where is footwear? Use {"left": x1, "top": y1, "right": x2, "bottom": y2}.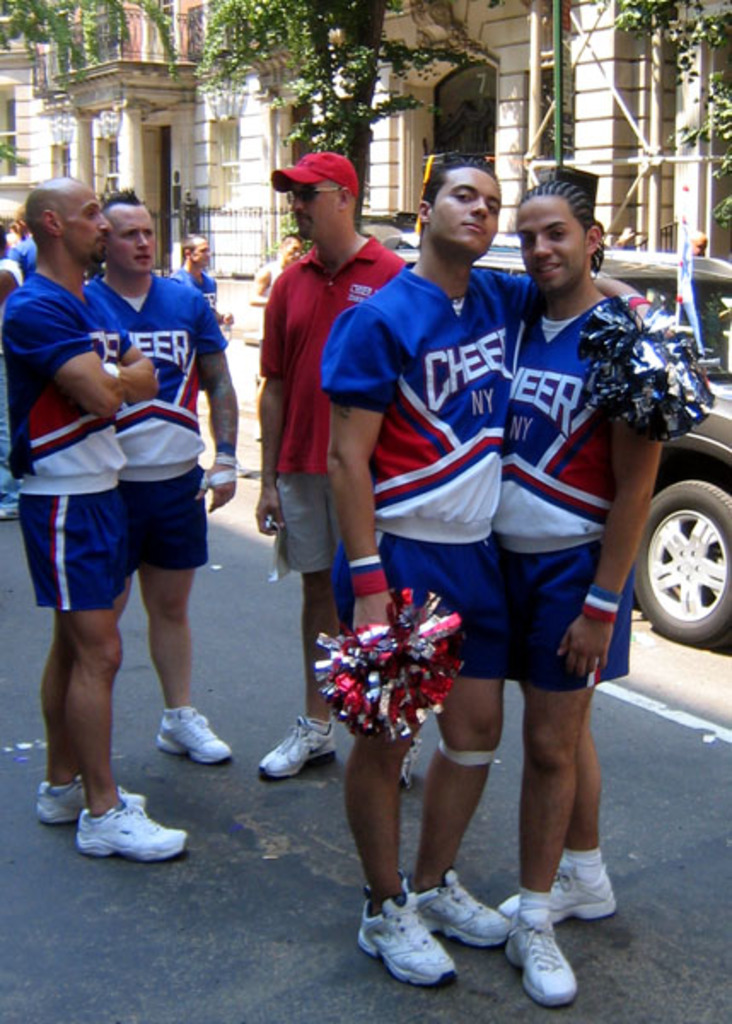
{"left": 73, "top": 787, "right": 184, "bottom": 857}.
